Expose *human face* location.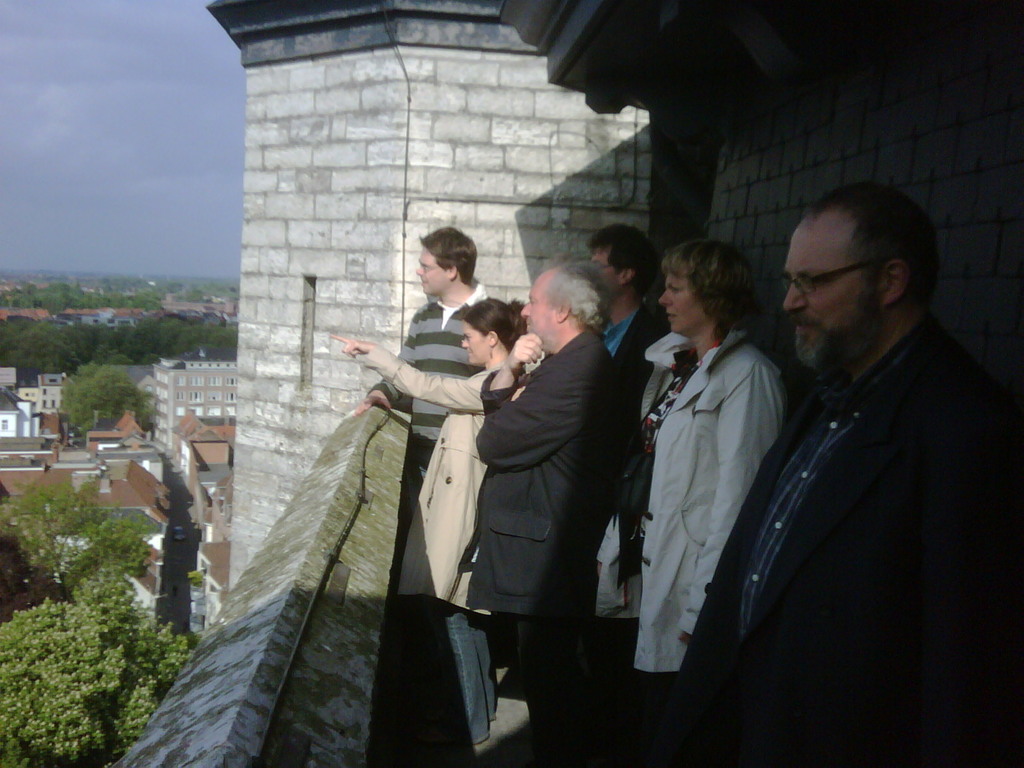
Exposed at rect(657, 273, 703, 336).
